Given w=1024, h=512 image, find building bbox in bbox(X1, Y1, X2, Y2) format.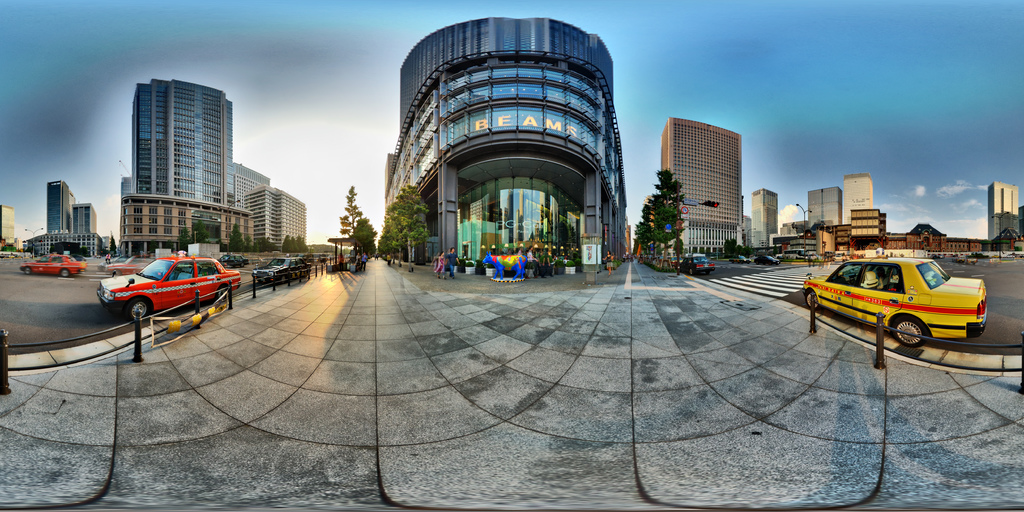
bbox(70, 204, 97, 234).
